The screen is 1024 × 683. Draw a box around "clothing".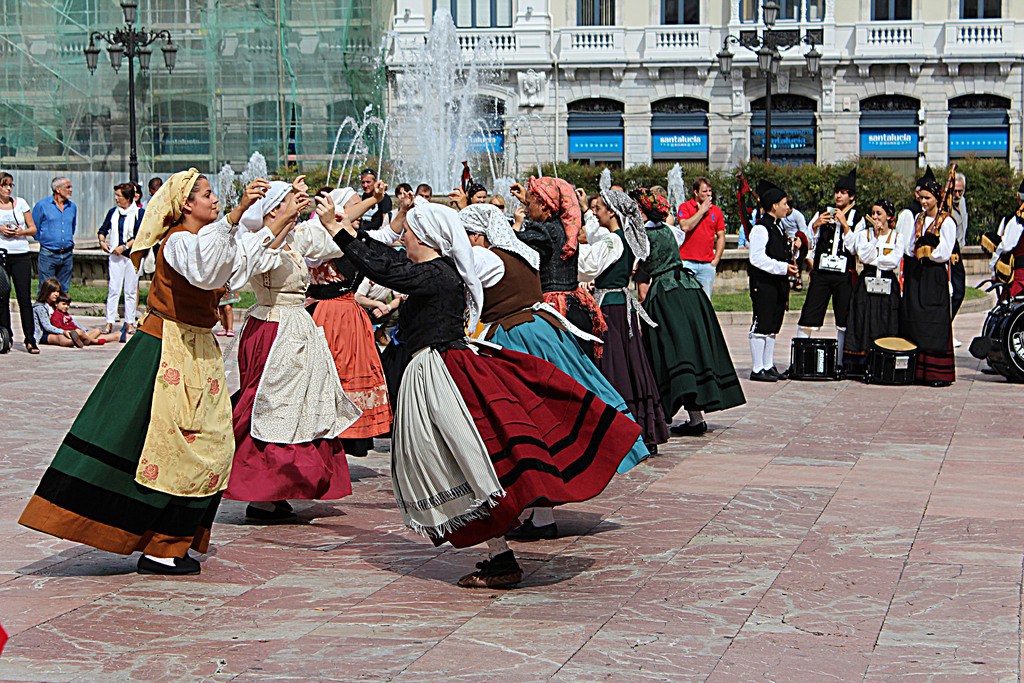
<region>35, 182, 268, 523</region>.
